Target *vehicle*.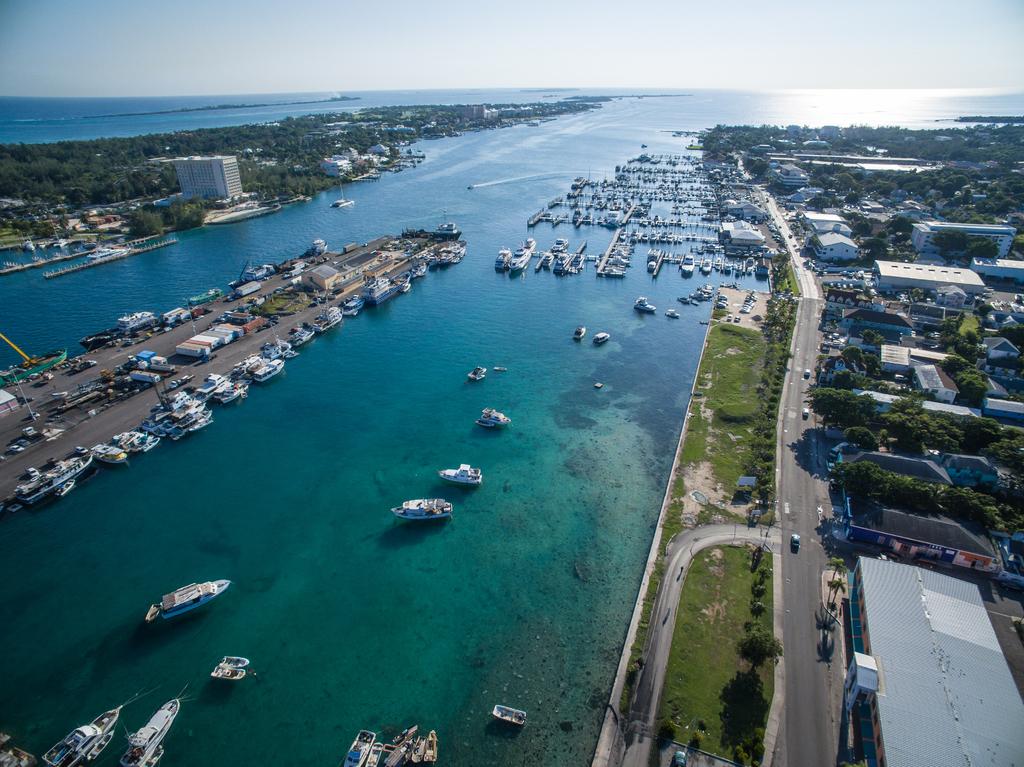
Target region: box(119, 699, 180, 766).
